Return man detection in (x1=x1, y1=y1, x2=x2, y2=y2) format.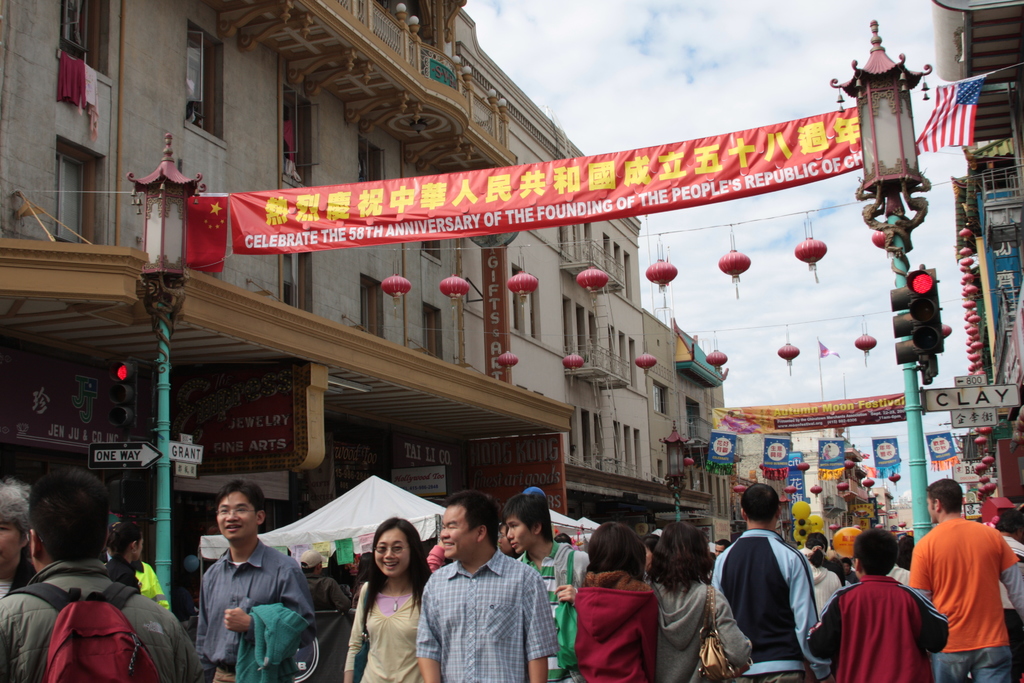
(x1=0, y1=466, x2=202, y2=682).
